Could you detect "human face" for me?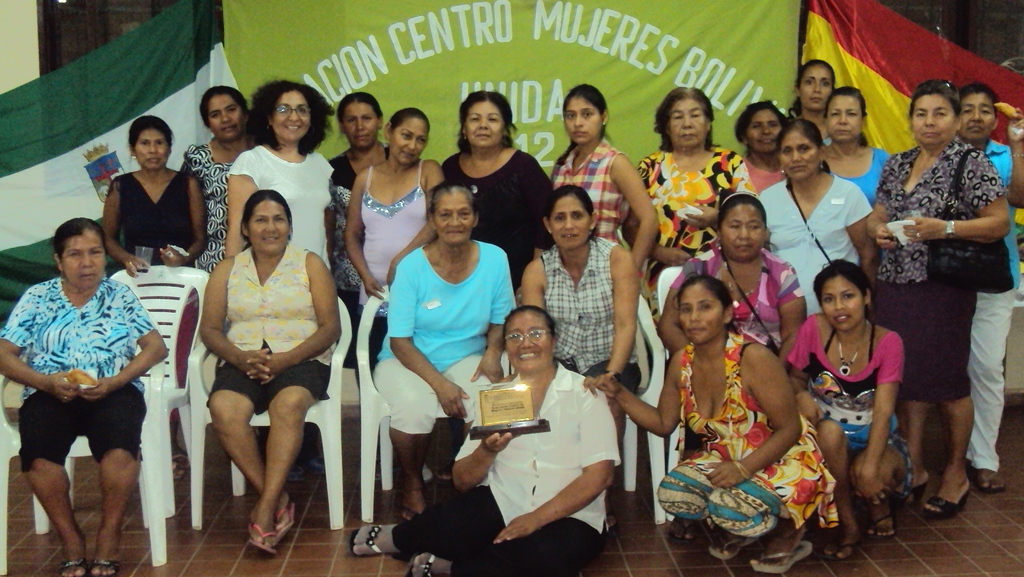
Detection result: bbox=[277, 90, 306, 142].
